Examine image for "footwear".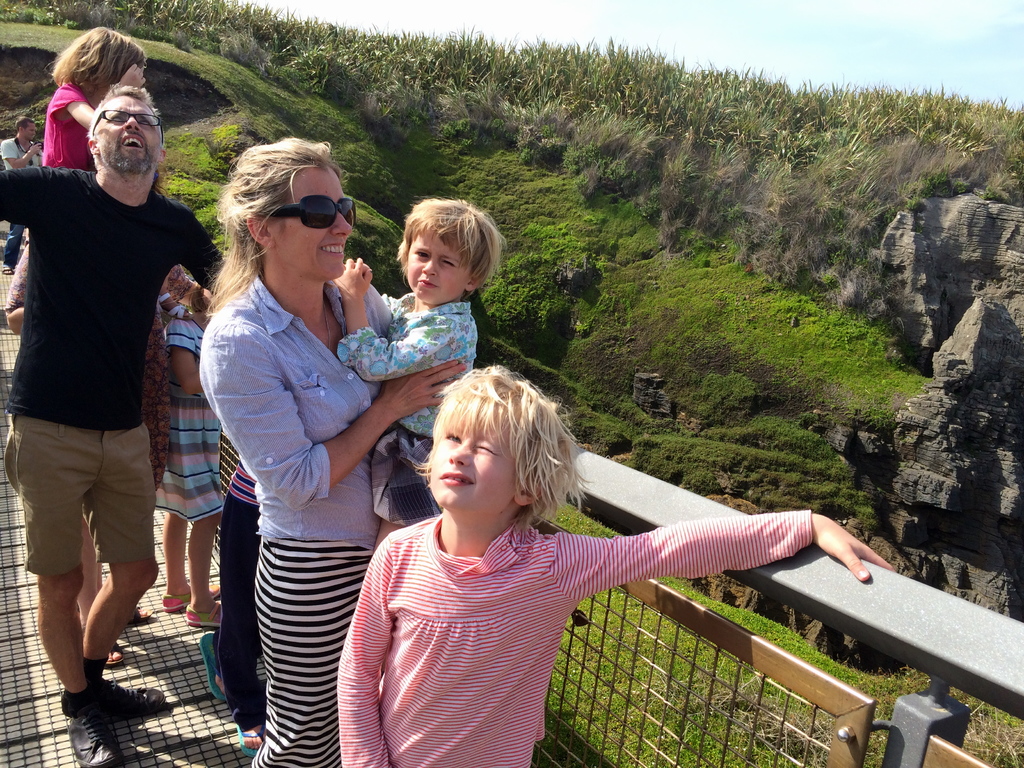
Examination result: (156, 587, 227, 611).
